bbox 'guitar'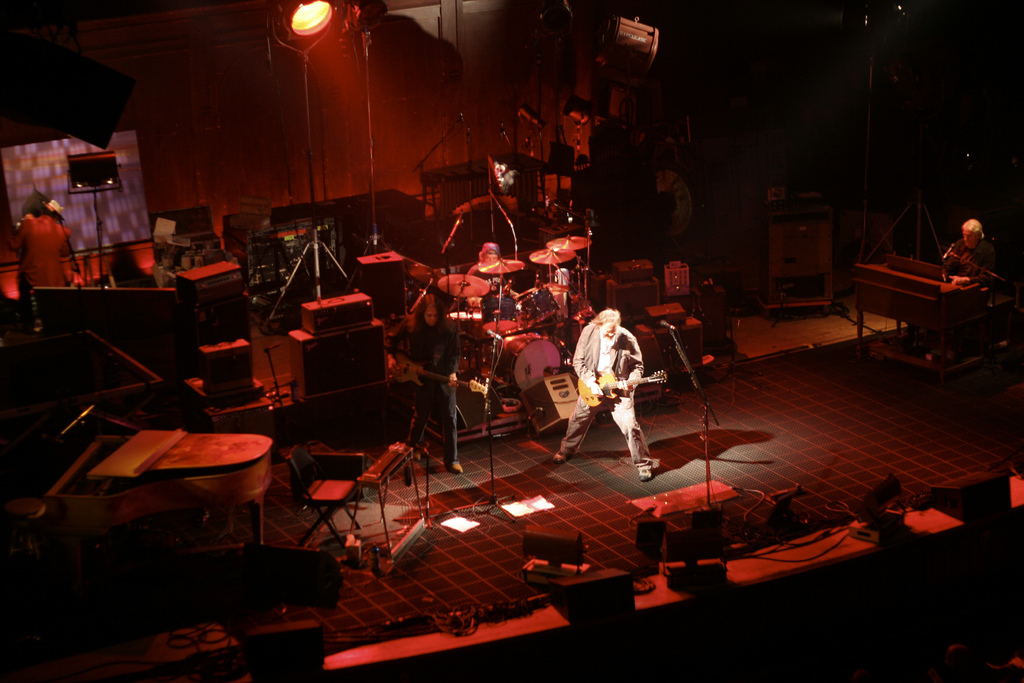
box=[387, 349, 490, 402]
